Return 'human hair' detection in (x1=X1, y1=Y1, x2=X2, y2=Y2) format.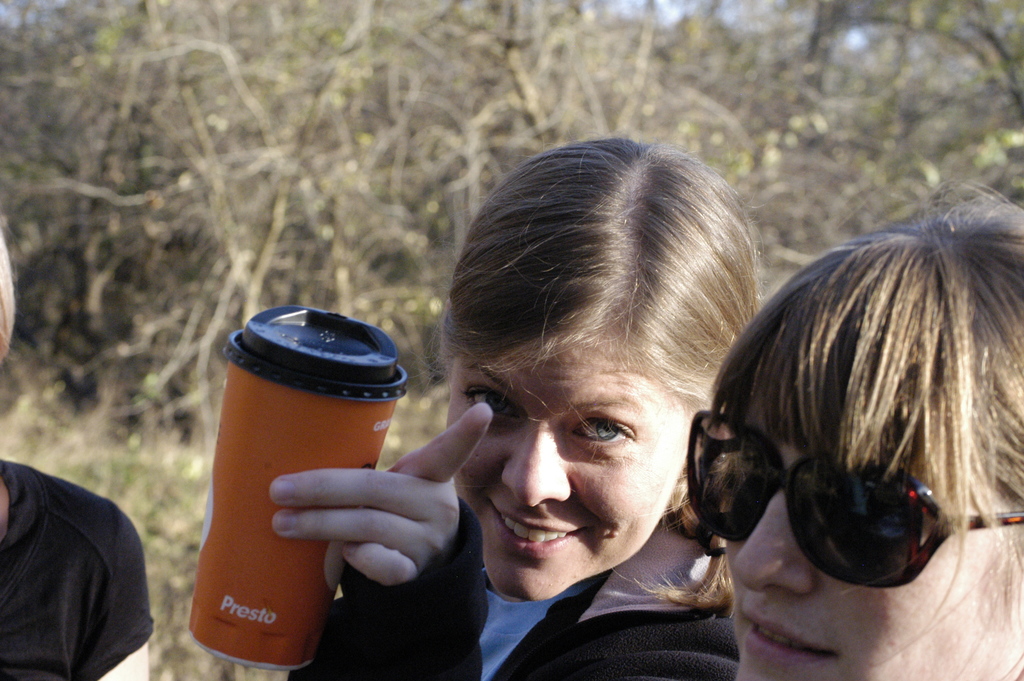
(x1=0, y1=218, x2=18, y2=540).
